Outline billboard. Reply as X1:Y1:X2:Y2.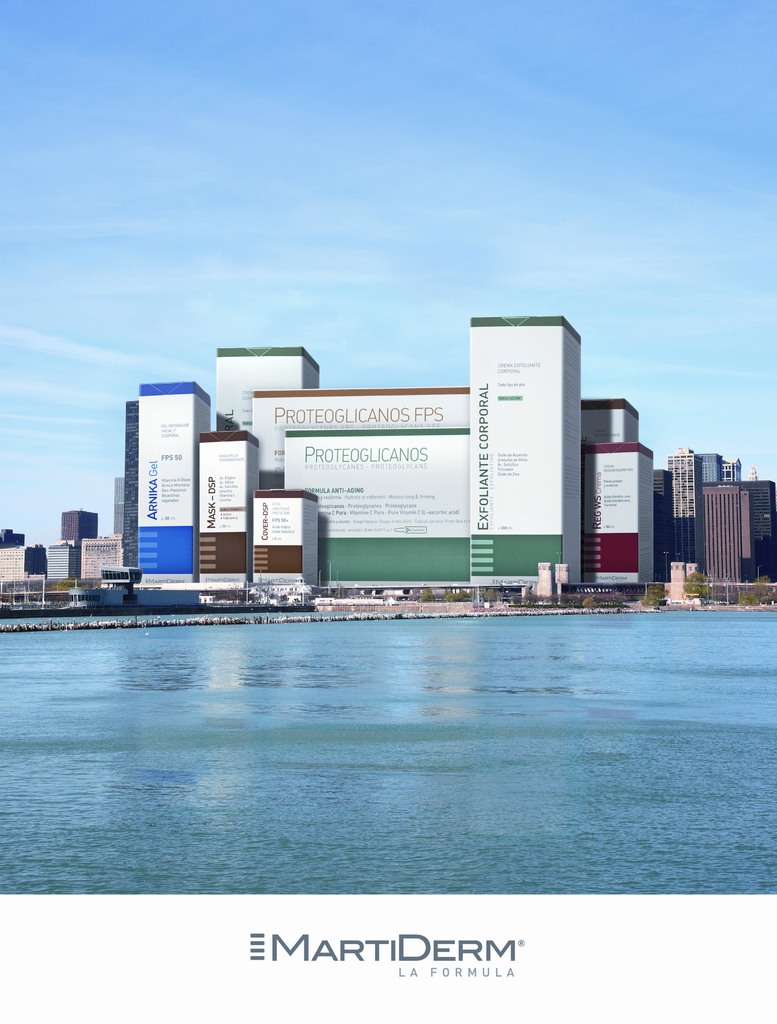
581:400:640:445.
